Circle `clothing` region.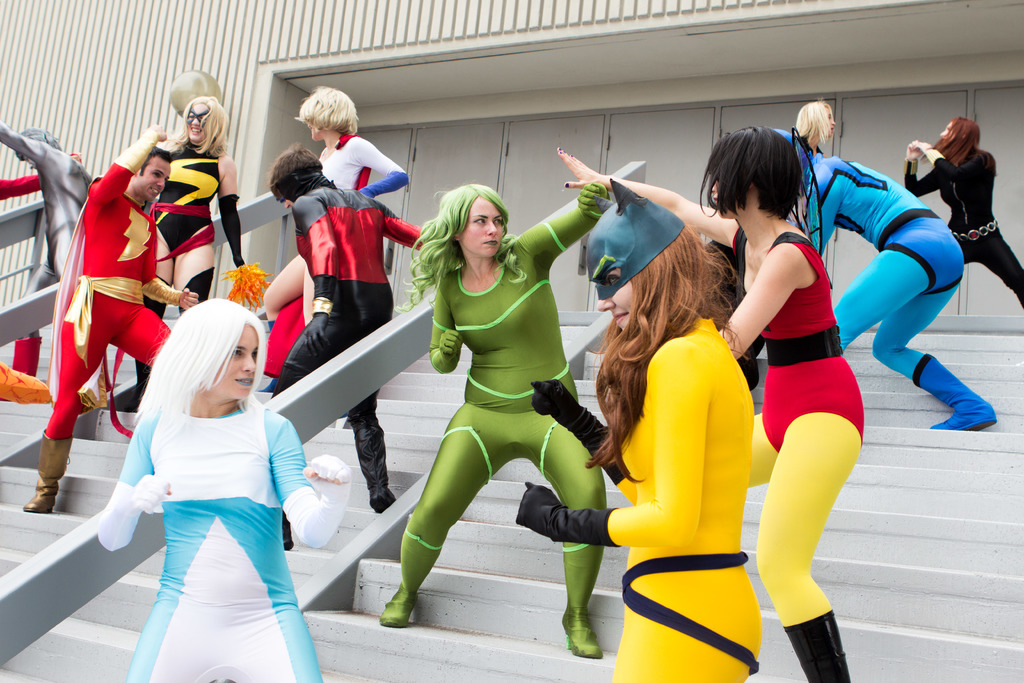
Region: 261/185/434/494.
